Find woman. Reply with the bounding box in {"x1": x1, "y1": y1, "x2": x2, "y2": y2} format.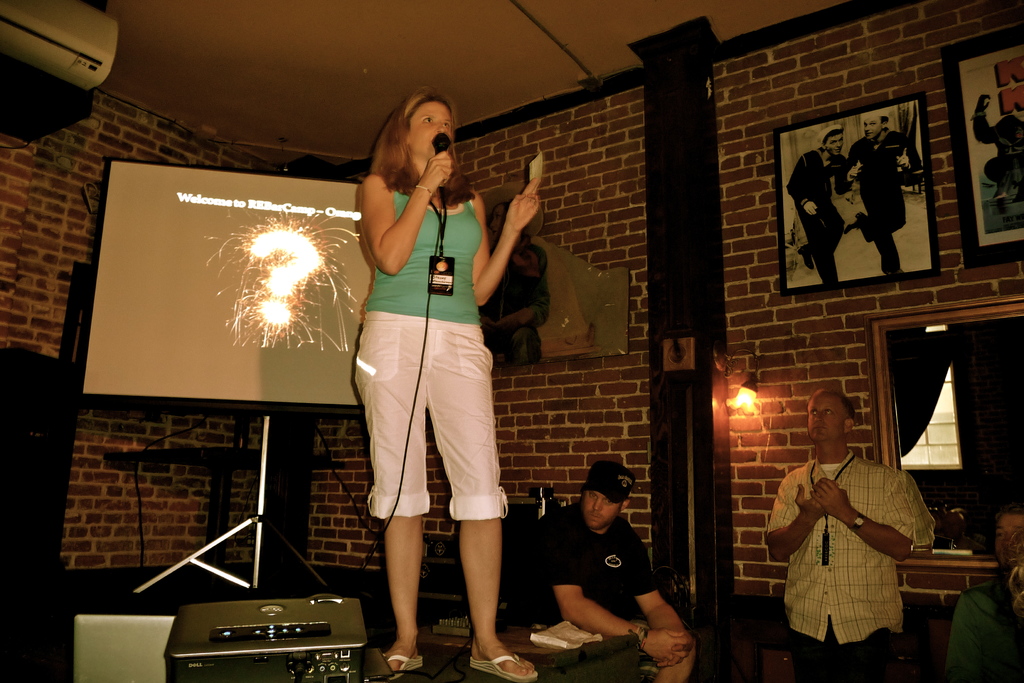
{"x1": 353, "y1": 81, "x2": 539, "y2": 680}.
